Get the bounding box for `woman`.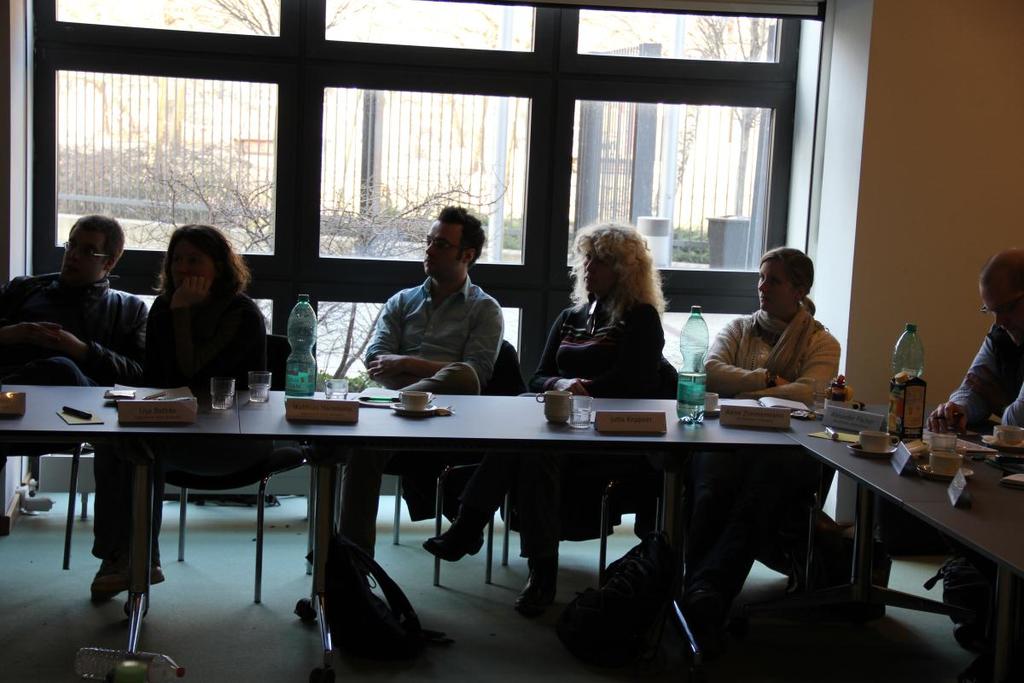
<region>541, 224, 686, 405</region>.
